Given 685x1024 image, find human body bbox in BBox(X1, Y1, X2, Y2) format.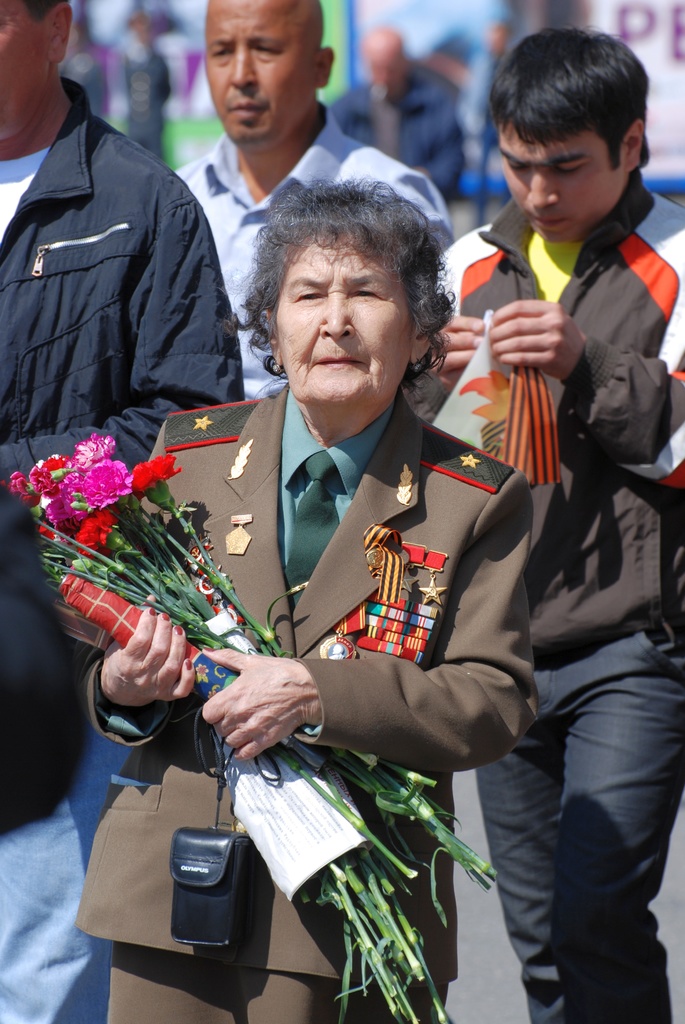
BBox(0, 90, 248, 1023).
